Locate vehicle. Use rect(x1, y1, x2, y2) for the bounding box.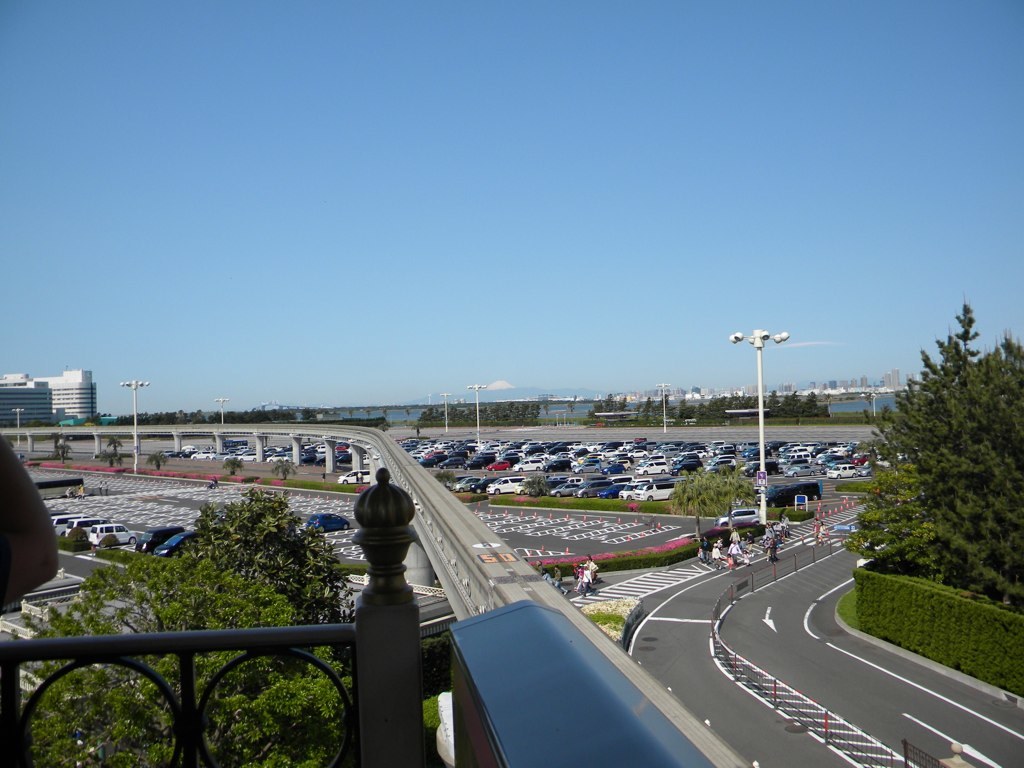
rect(68, 520, 95, 537).
